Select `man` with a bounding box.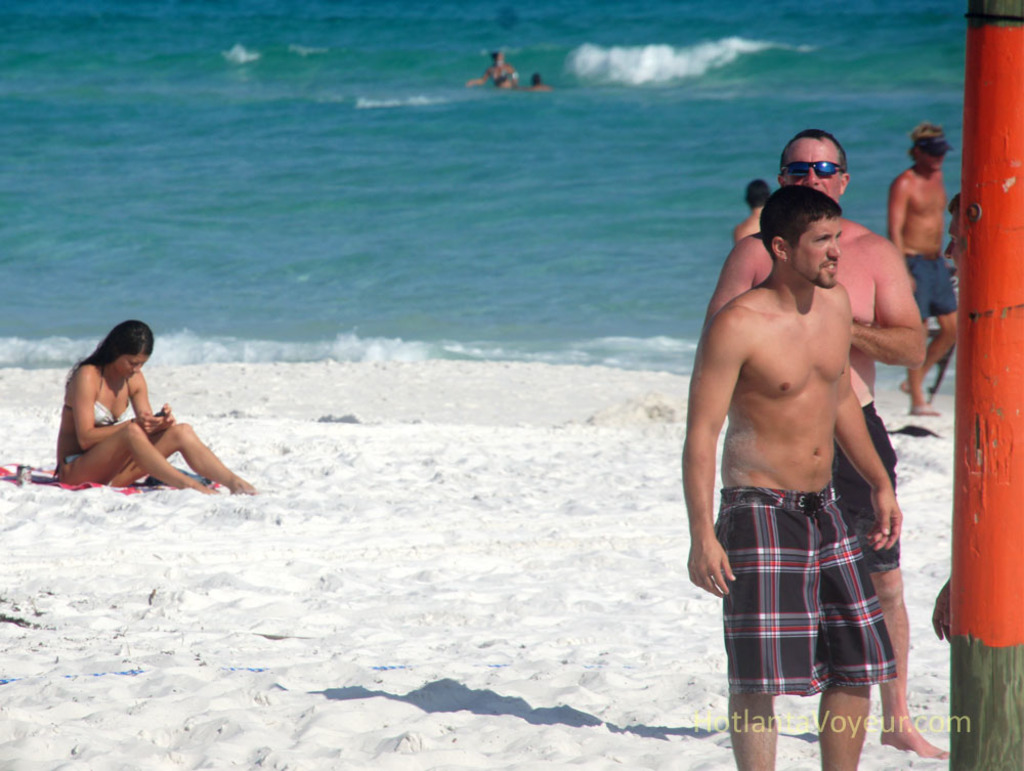
<box>735,182,773,238</box>.
